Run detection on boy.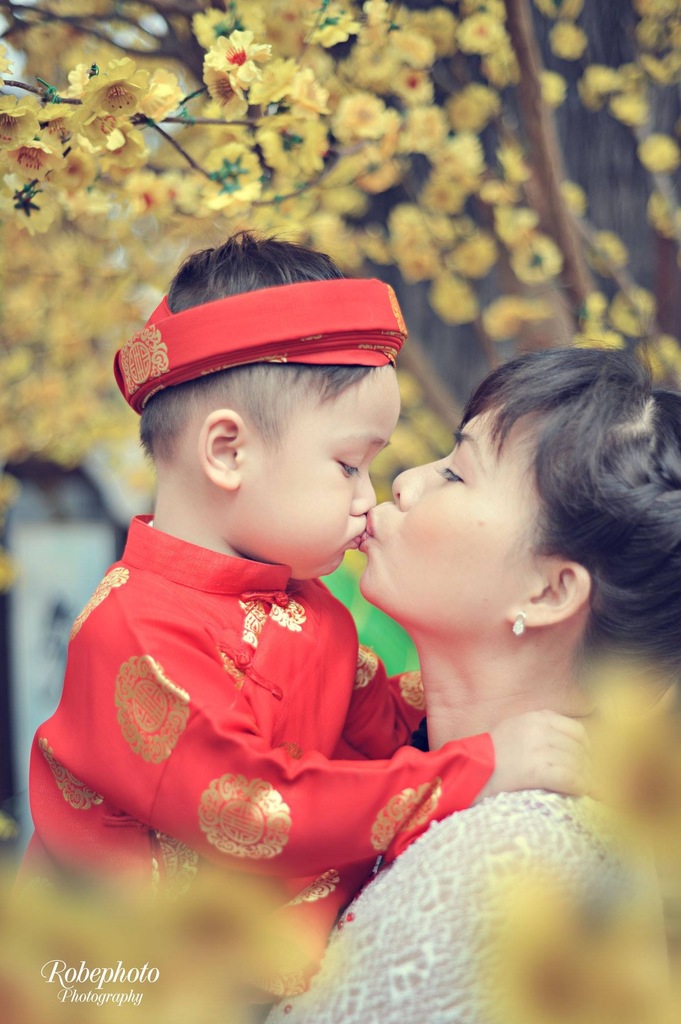
Result: locate(0, 231, 605, 1023).
